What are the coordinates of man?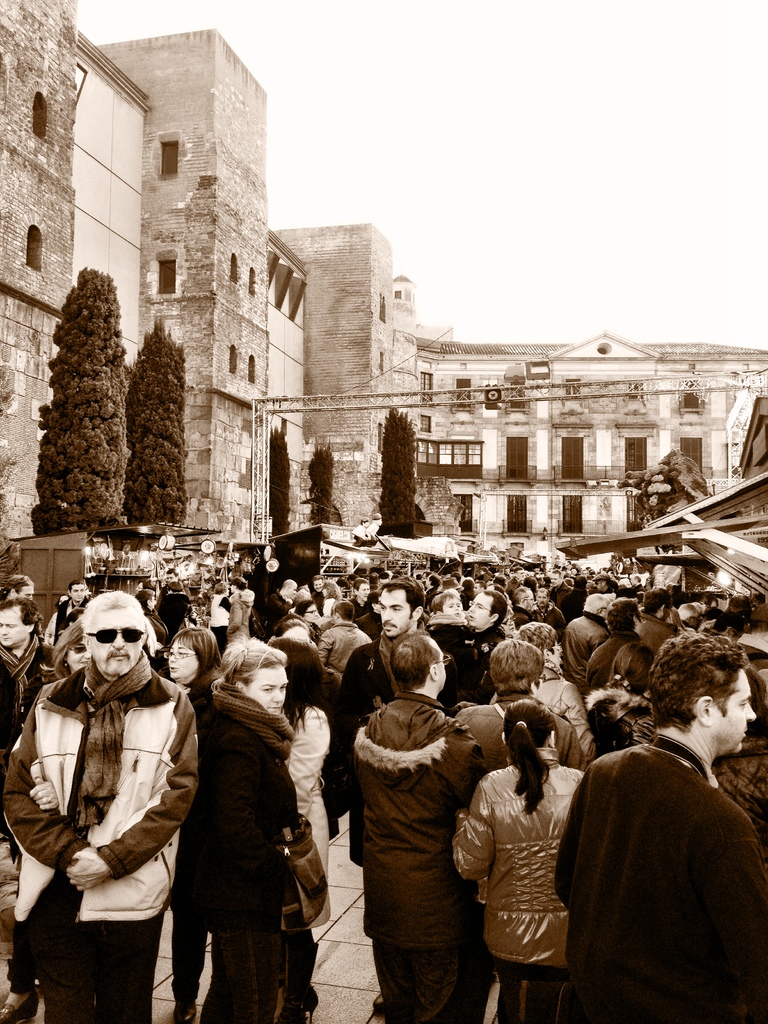
[676,600,700,630].
